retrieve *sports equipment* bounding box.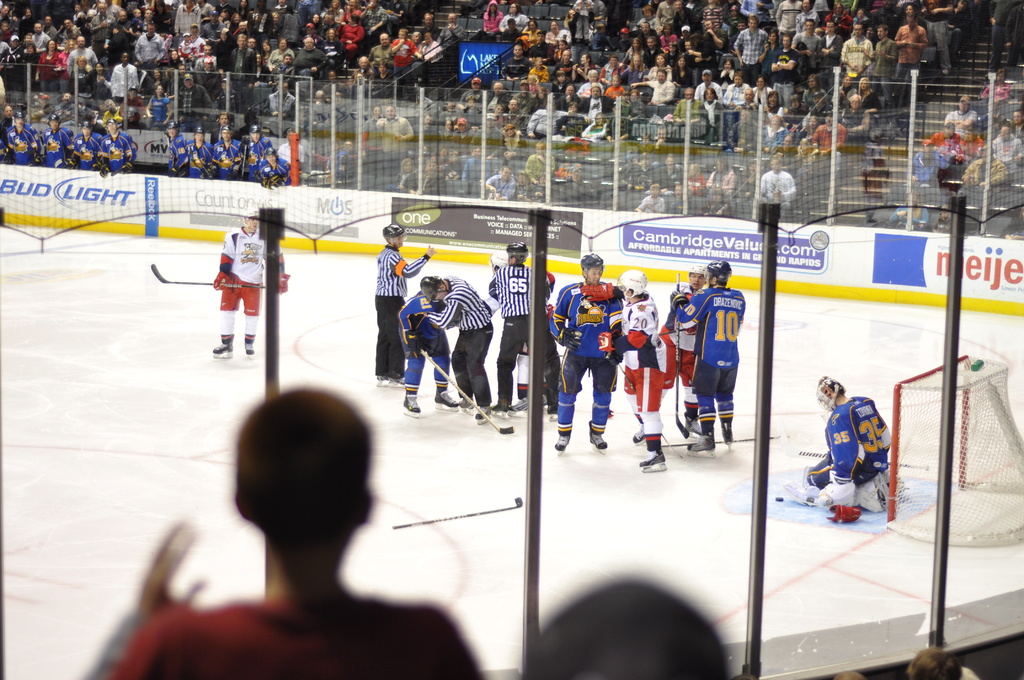
Bounding box: left=822, top=474, right=856, bottom=504.
